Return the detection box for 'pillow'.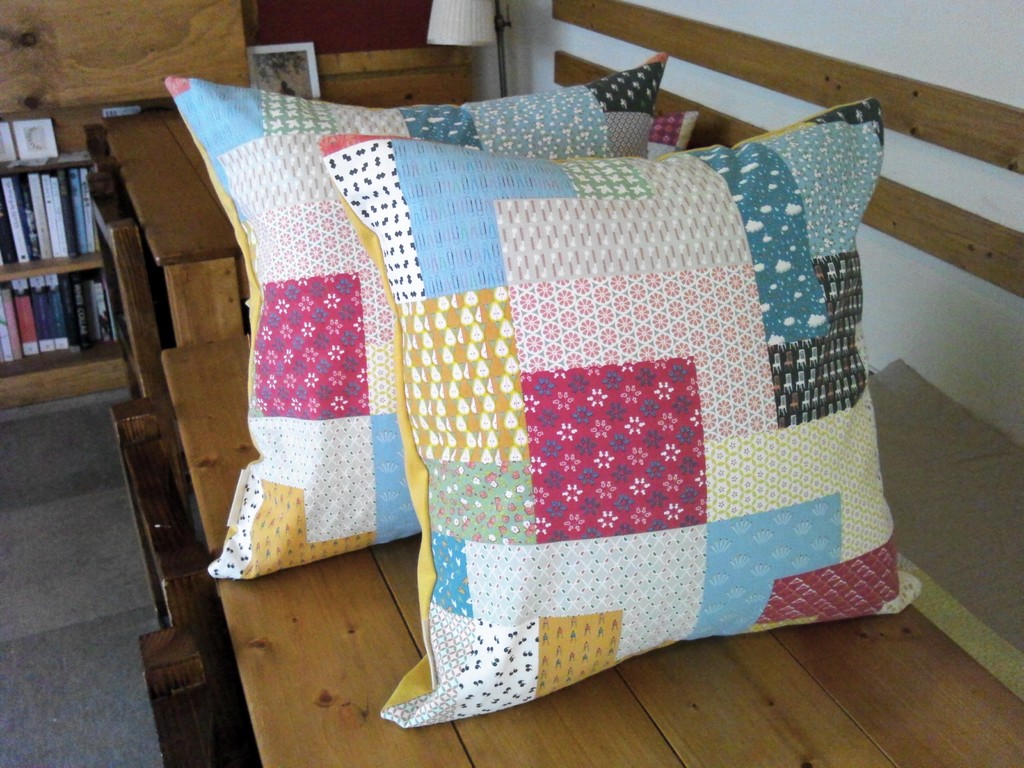
{"left": 319, "top": 99, "right": 922, "bottom": 726}.
